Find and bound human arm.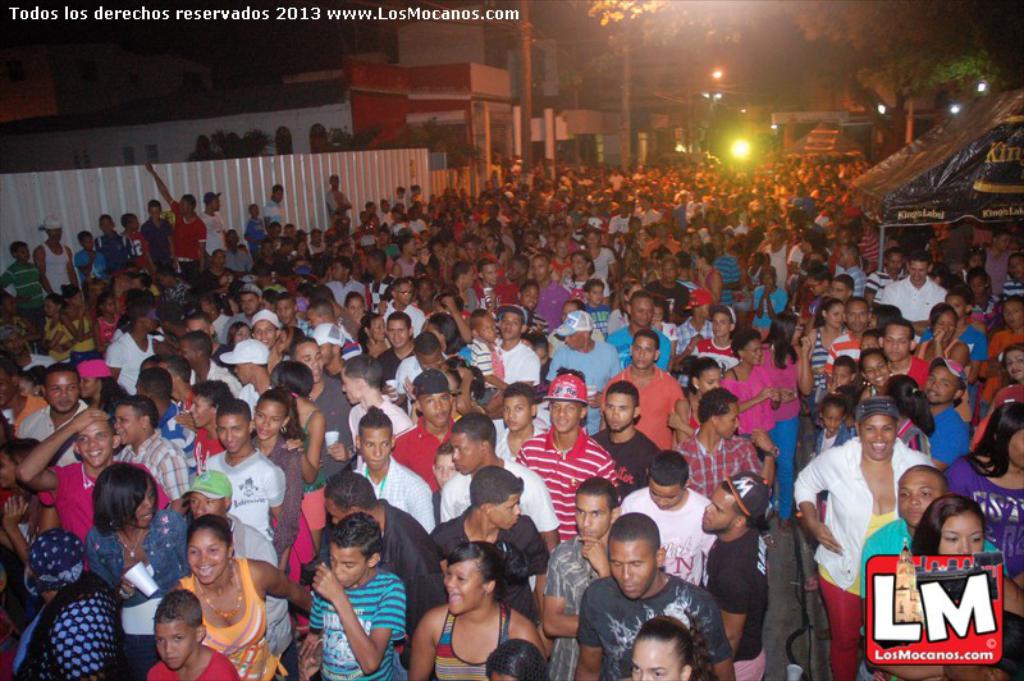
Bound: x1=266 y1=562 x2=311 y2=612.
